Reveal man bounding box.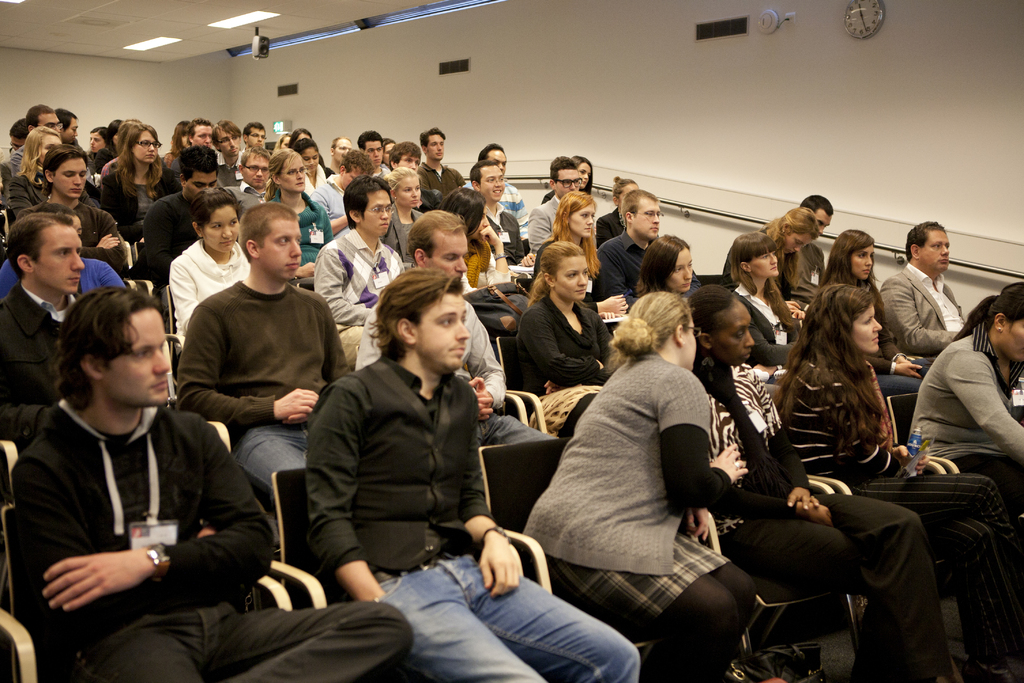
Revealed: crop(0, 210, 89, 456).
